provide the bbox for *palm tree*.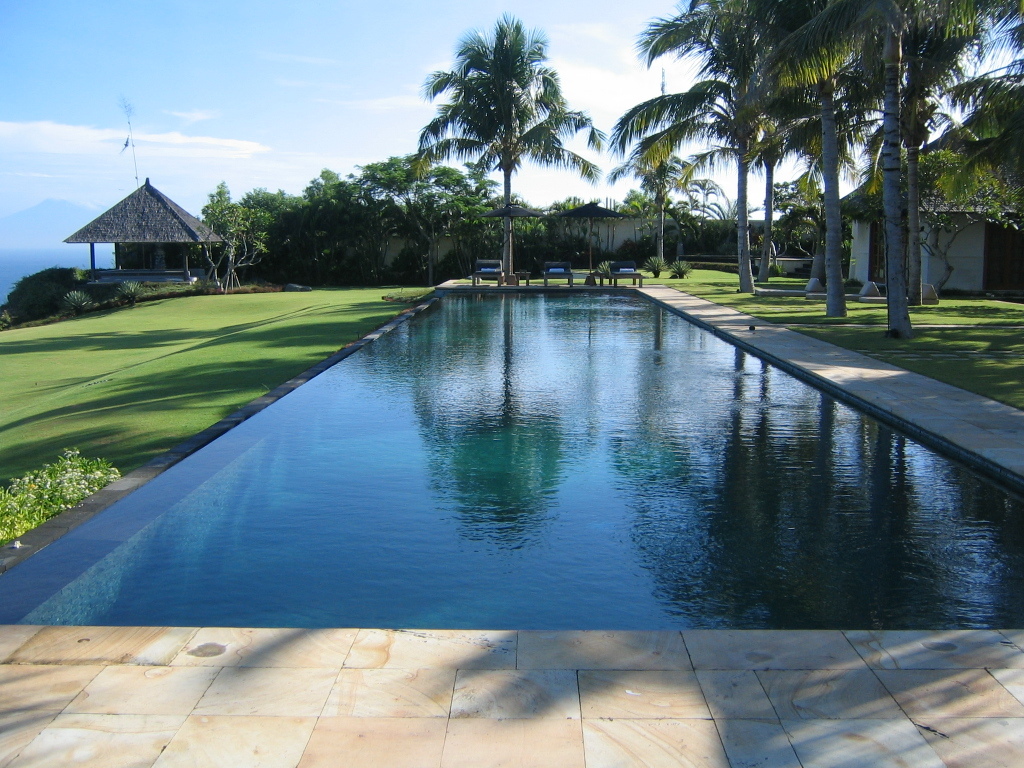
<box>616,112,702,301</box>.
